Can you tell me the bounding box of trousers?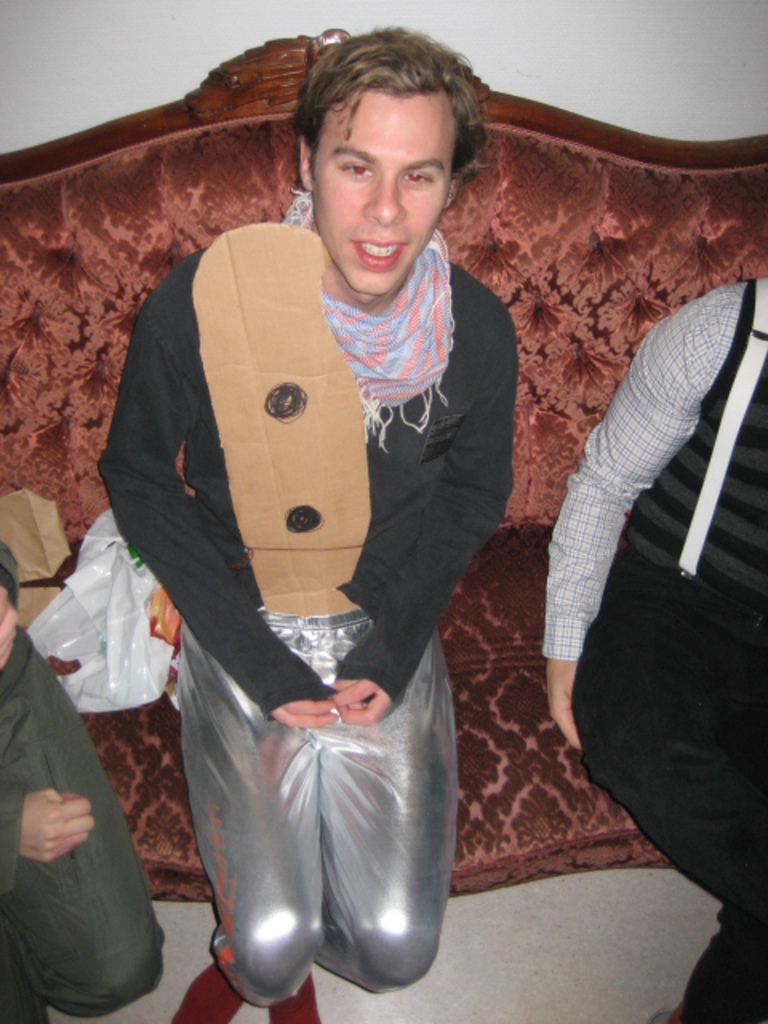
179:600:459:1010.
